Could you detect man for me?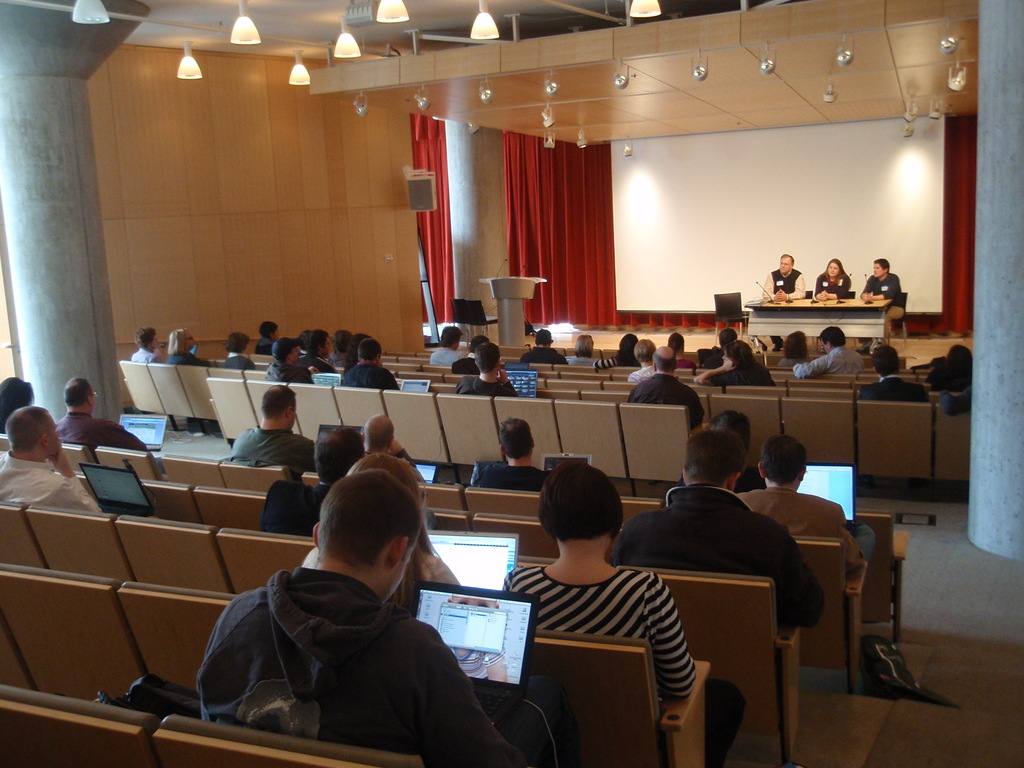
Detection result: (676,408,769,492).
